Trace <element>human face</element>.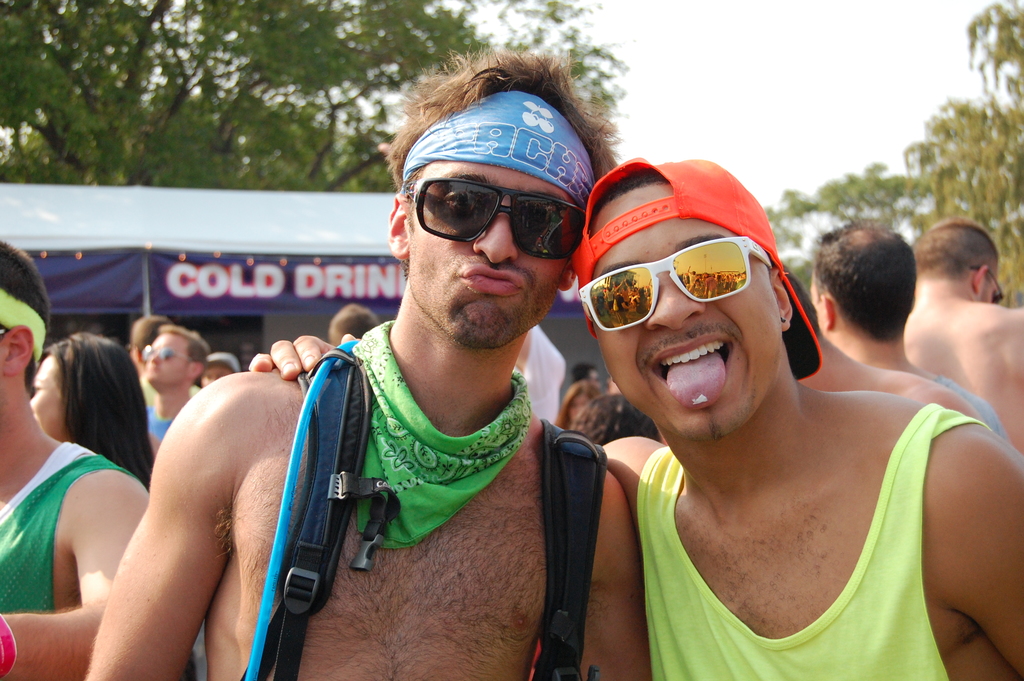
Traced to Rect(412, 149, 578, 341).
